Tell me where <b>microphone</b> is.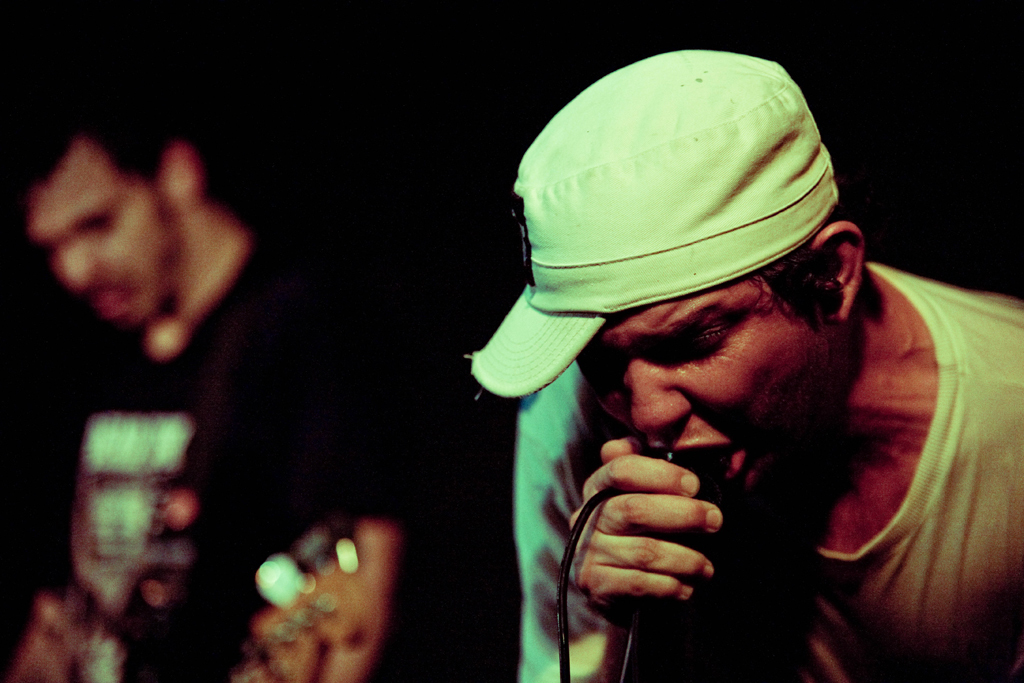
<b>microphone</b> is at (left=622, top=461, right=731, bottom=682).
